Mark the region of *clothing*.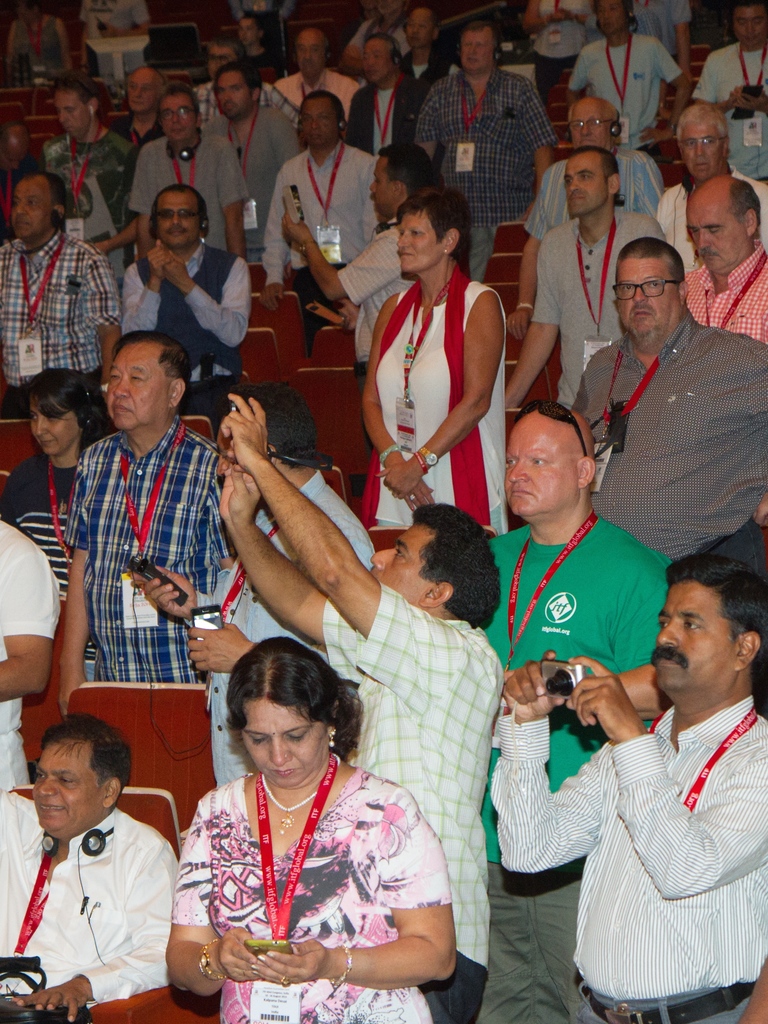
Region: <region>568, 304, 767, 564</region>.
